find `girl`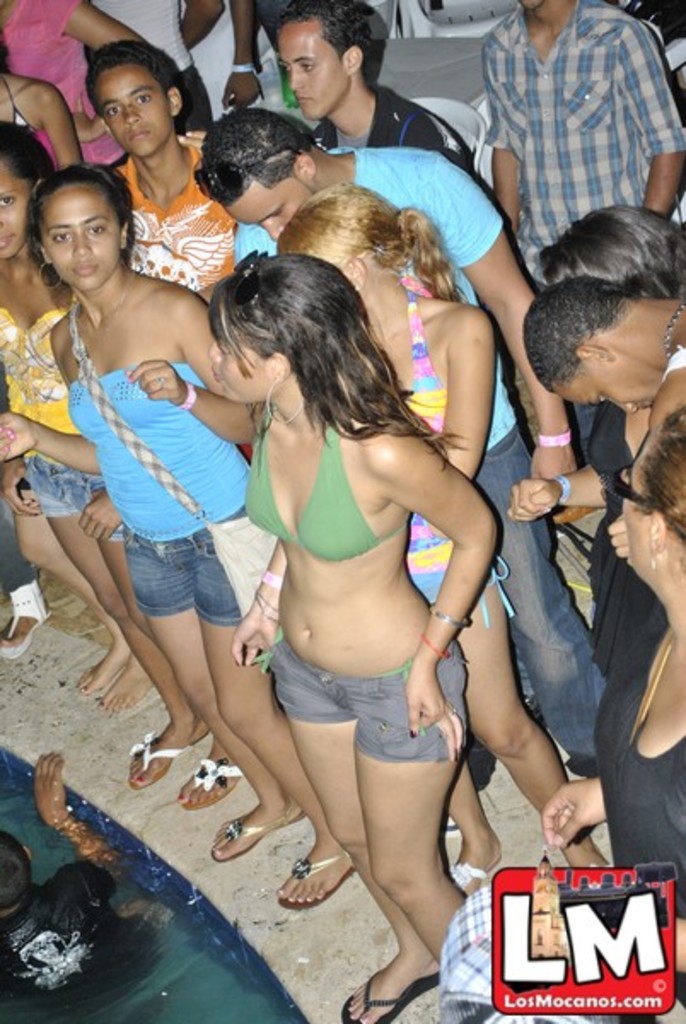
pyautogui.locateOnScreen(273, 169, 609, 884)
